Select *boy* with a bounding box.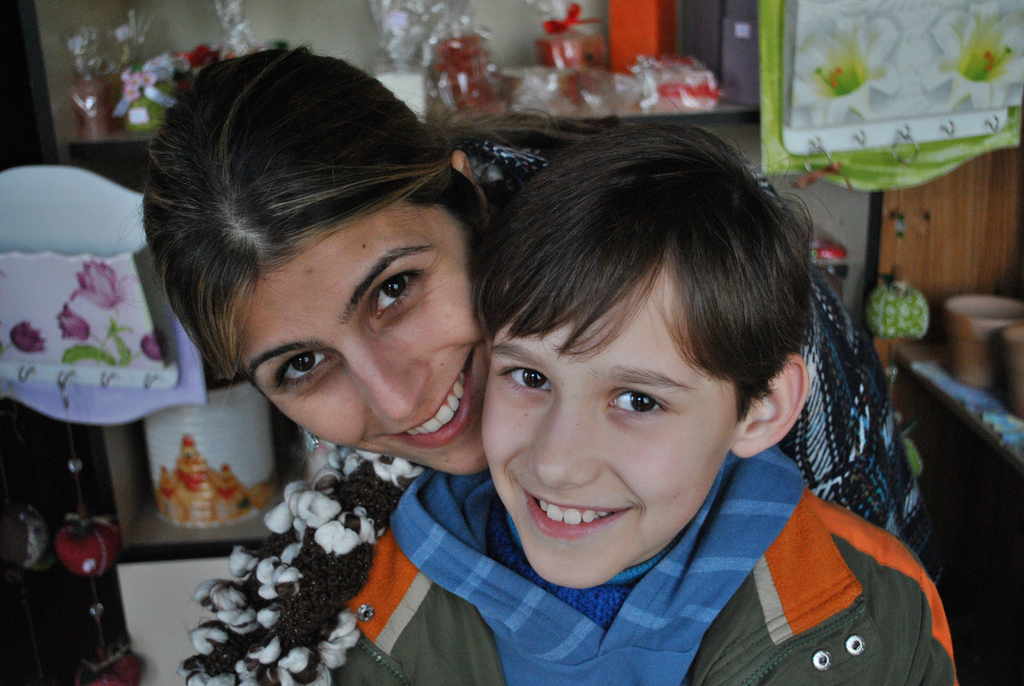
region(139, 49, 935, 685).
